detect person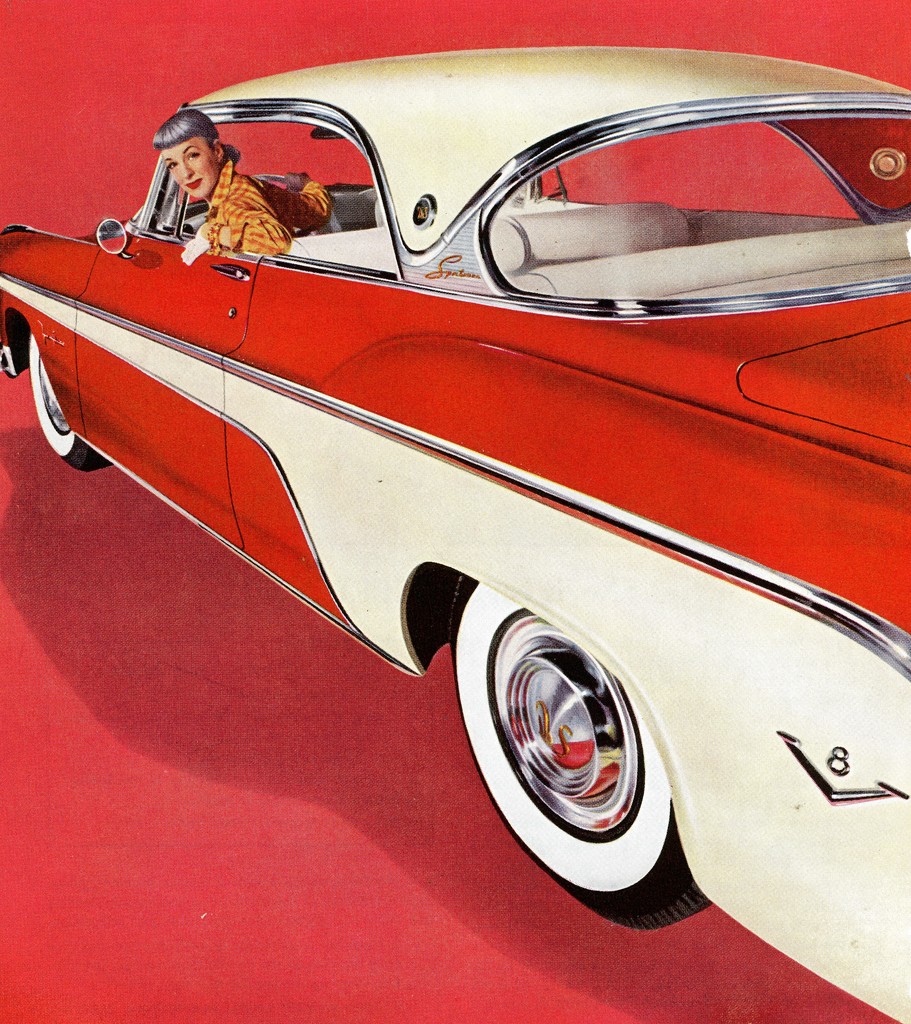
bbox=(147, 106, 339, 265)
